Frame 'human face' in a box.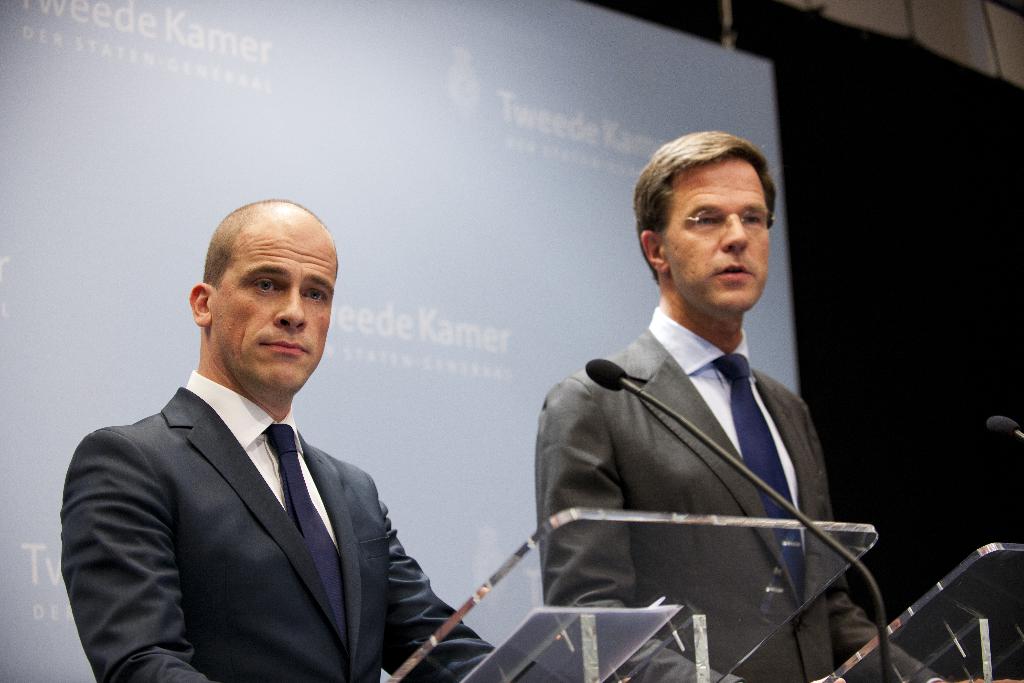
Rect(661, 156, 774, 307).
